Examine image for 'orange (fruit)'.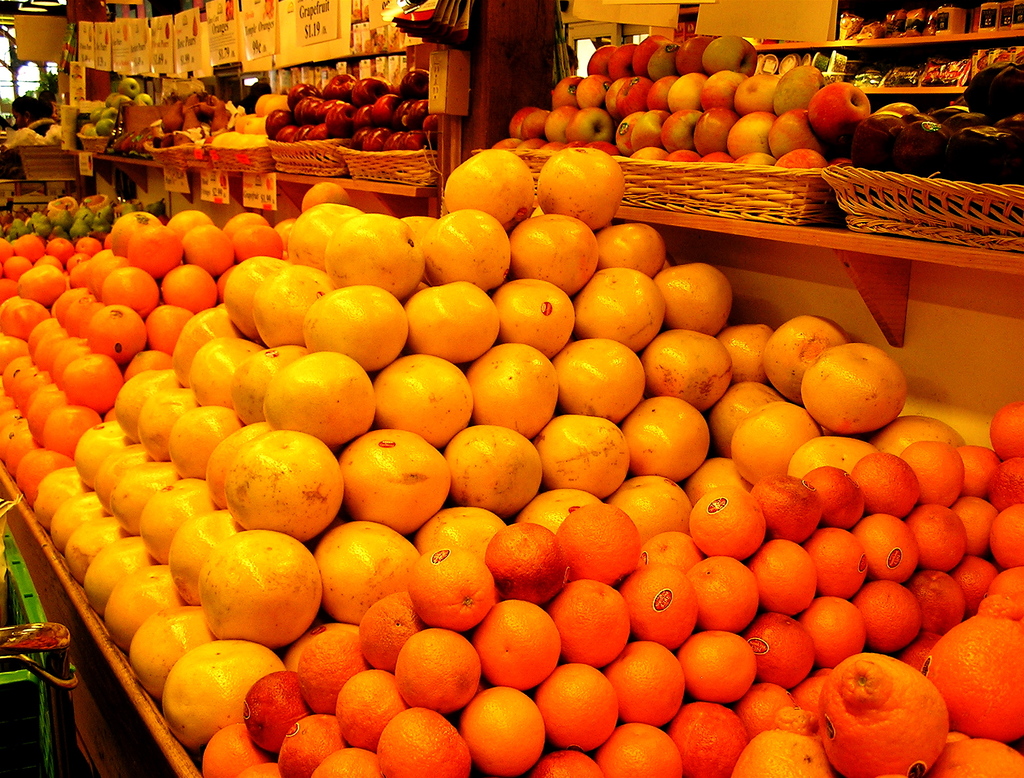
Examination result: pyautogui.locateOnScreen(194, 223, 233, 271).
